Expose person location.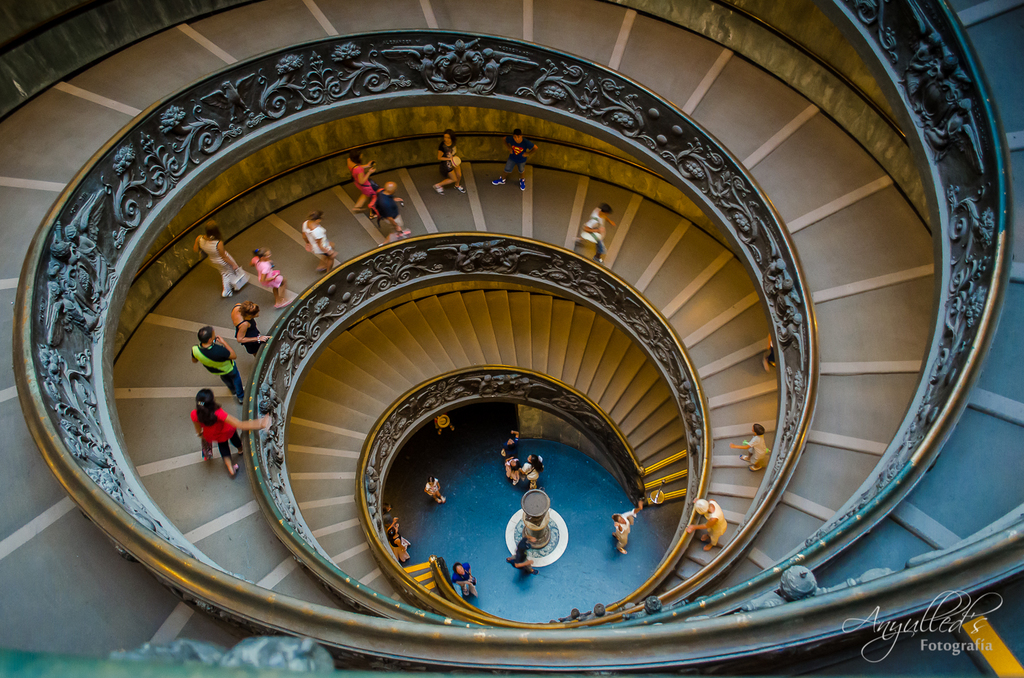
Exposed at <bbox>735, 422, 776, 470</bbox>.
